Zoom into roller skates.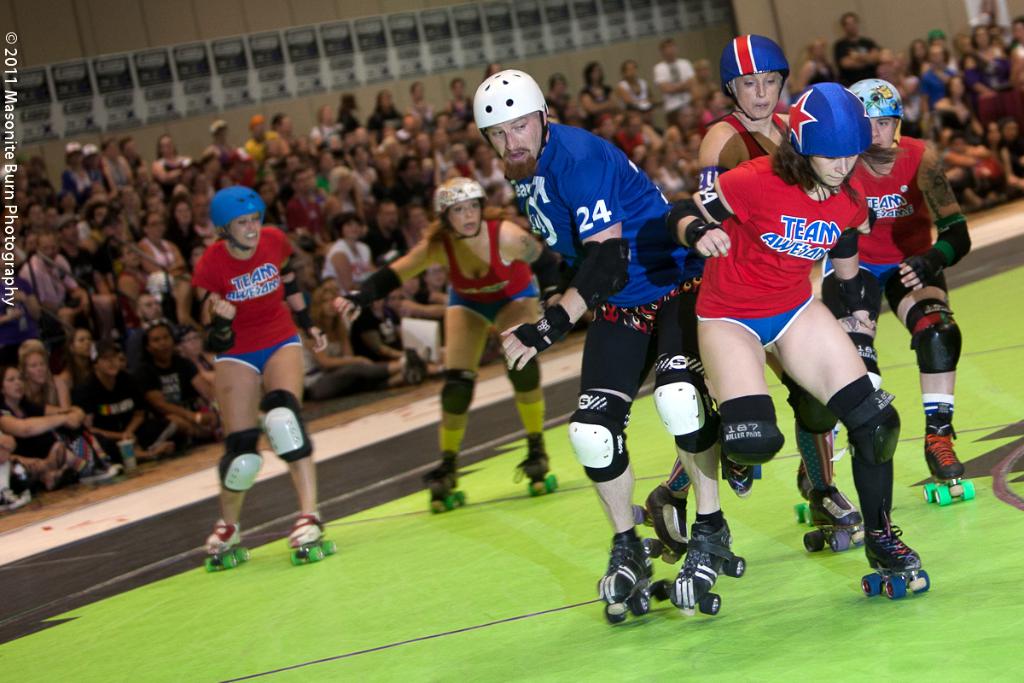
Zoom target: pyautogui.locateOnScreen(662, 460, 691, 493).
